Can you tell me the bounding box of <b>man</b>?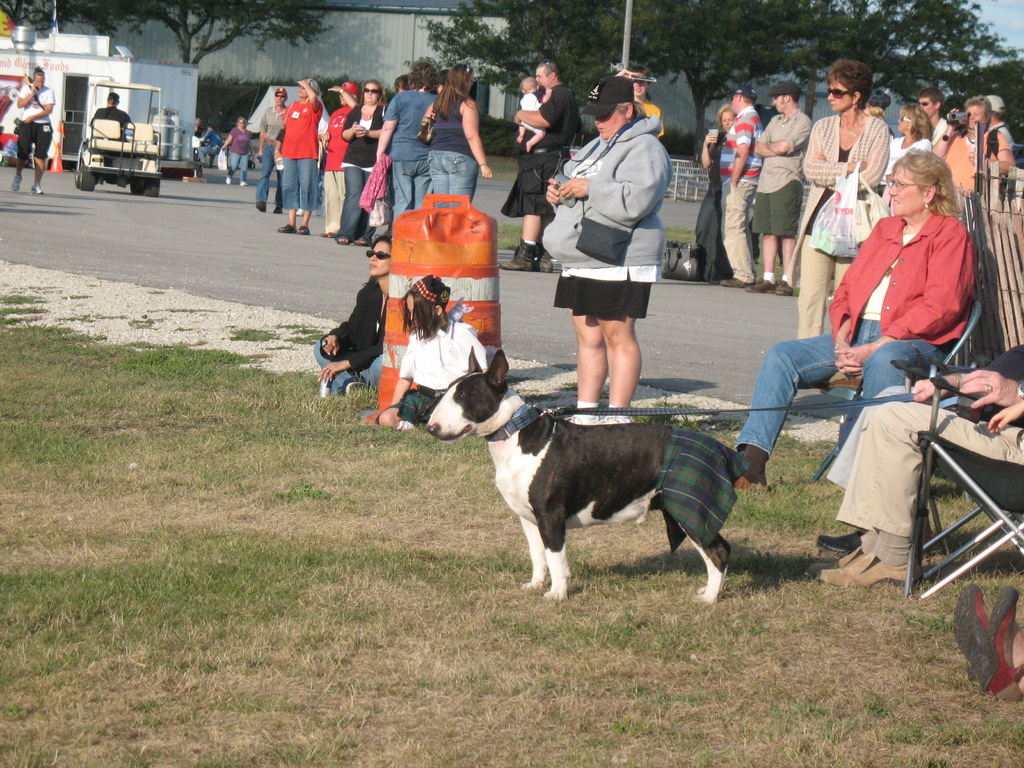
{"left": 499, "top": 60, "right": 579, "bottom": 273}.
